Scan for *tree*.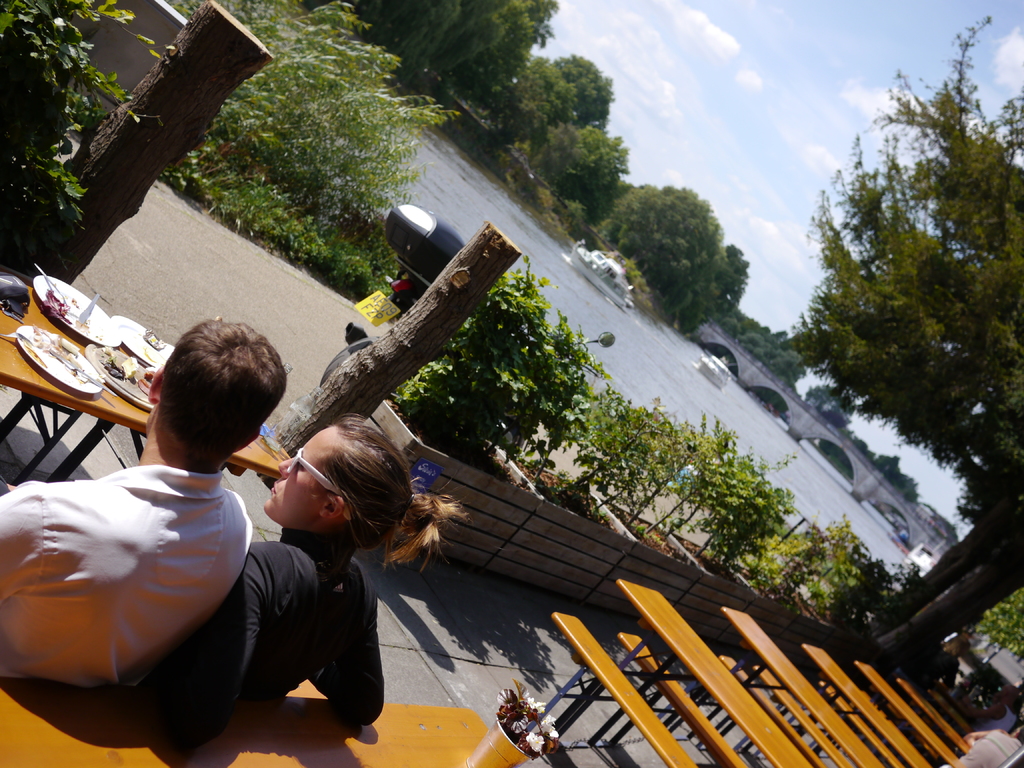
Scan result: (364,1,456,76).
